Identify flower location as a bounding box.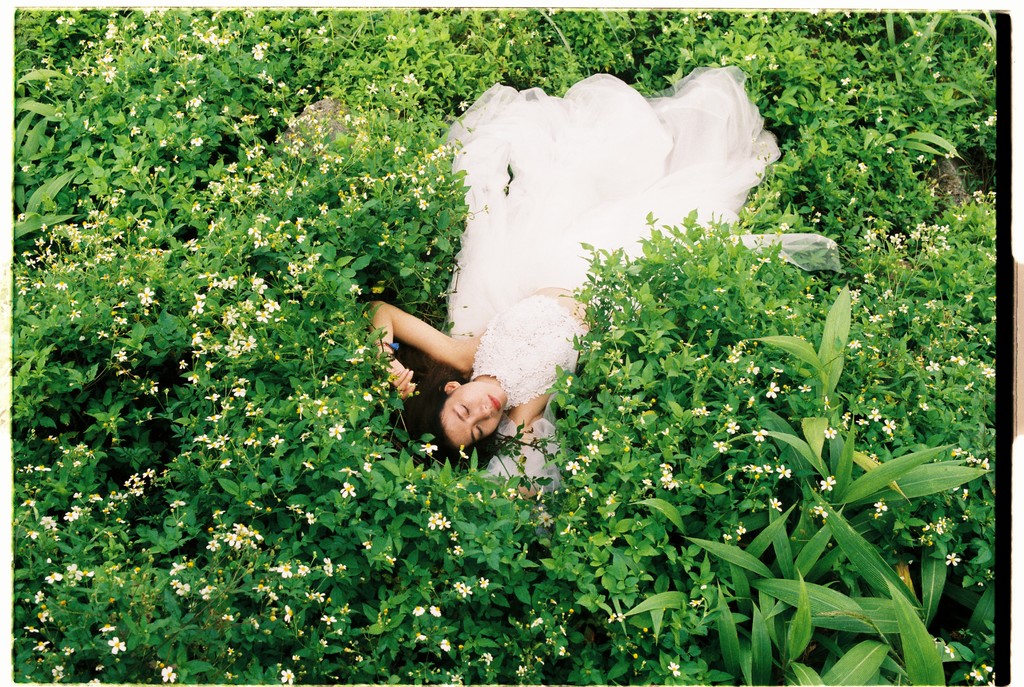
box=[964, 382, 972, 390].
